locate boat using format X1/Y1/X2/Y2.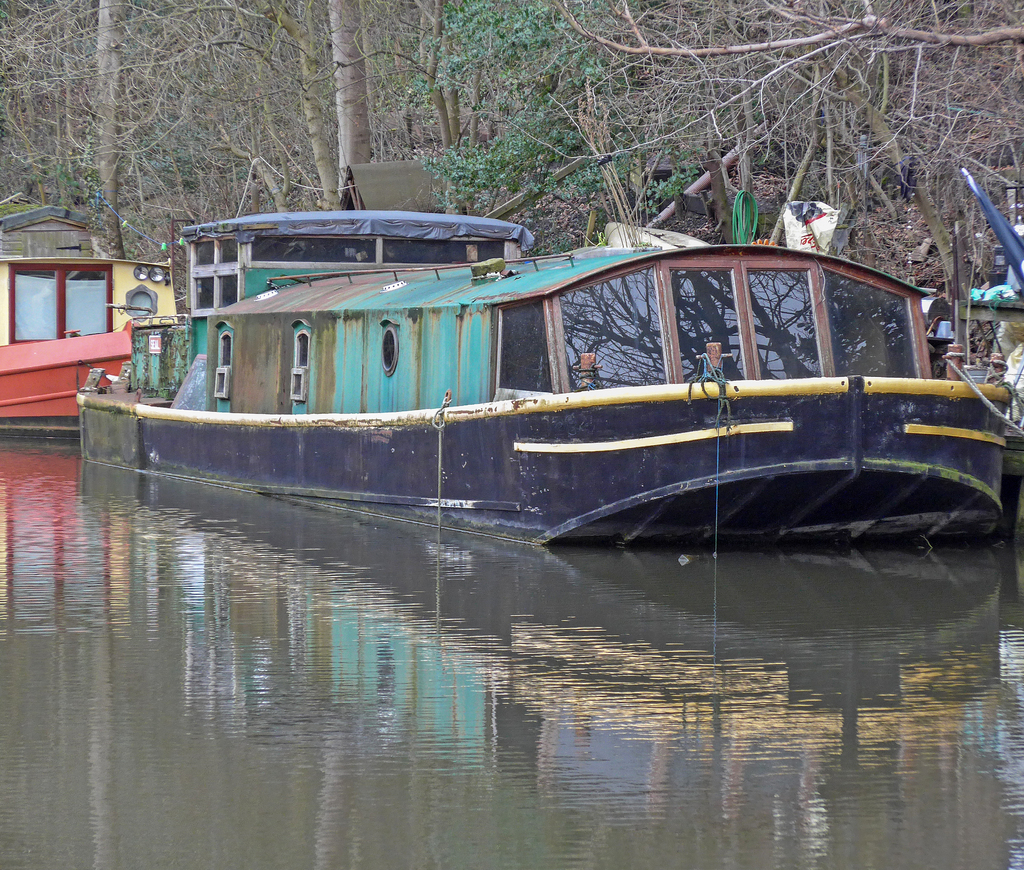
932/187/1023/518.
